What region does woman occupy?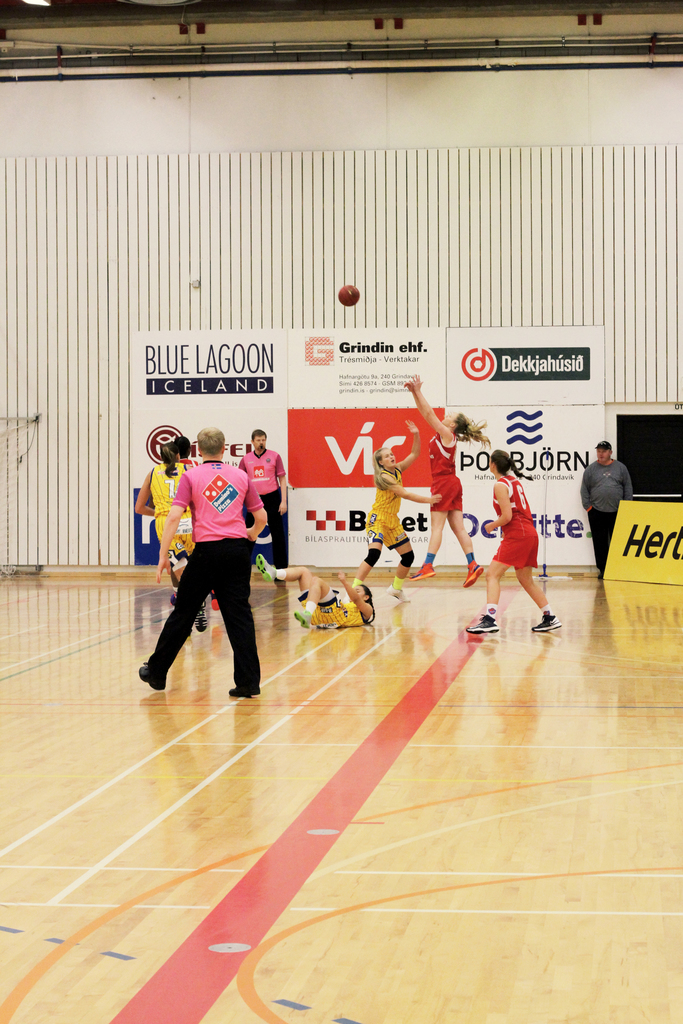
rect(134, 452, 183, 588).
